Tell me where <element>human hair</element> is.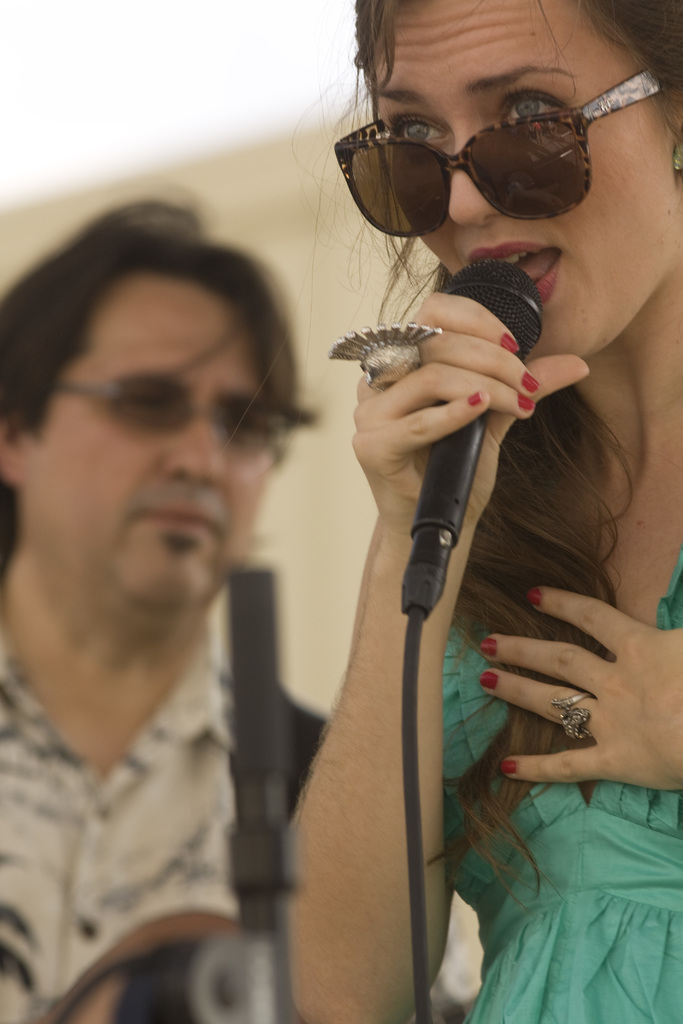
<element>human hair</element> is at (left=17, top=175, right=308, bottom=575).
